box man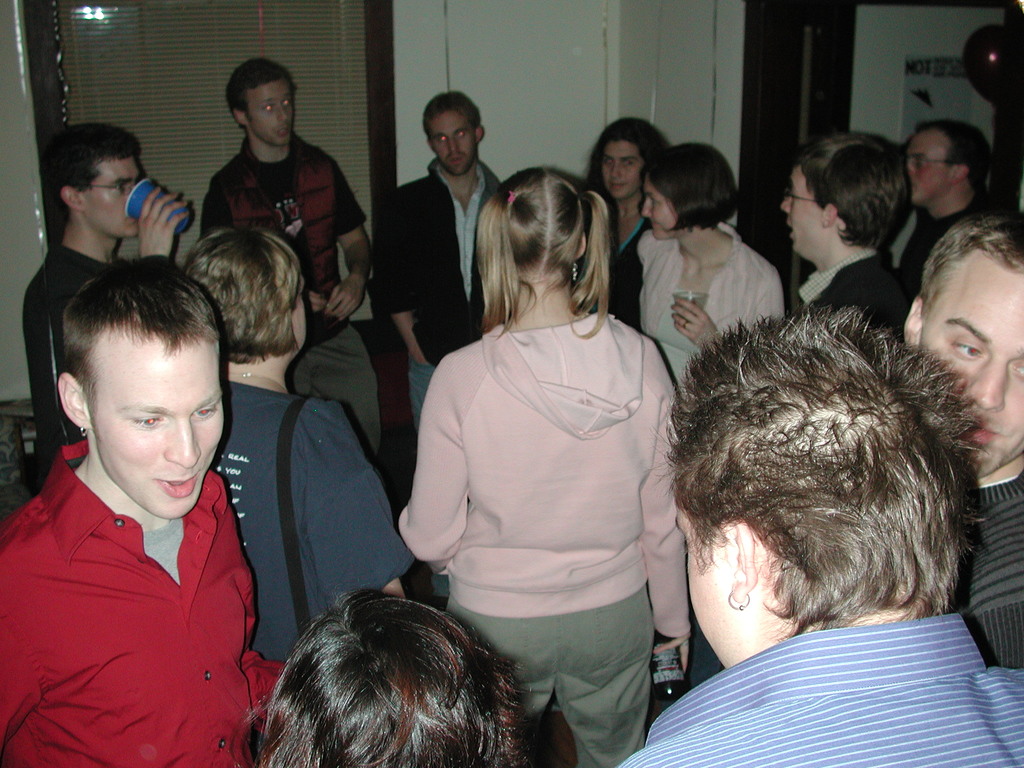
box(0, 262, 289, 767)
